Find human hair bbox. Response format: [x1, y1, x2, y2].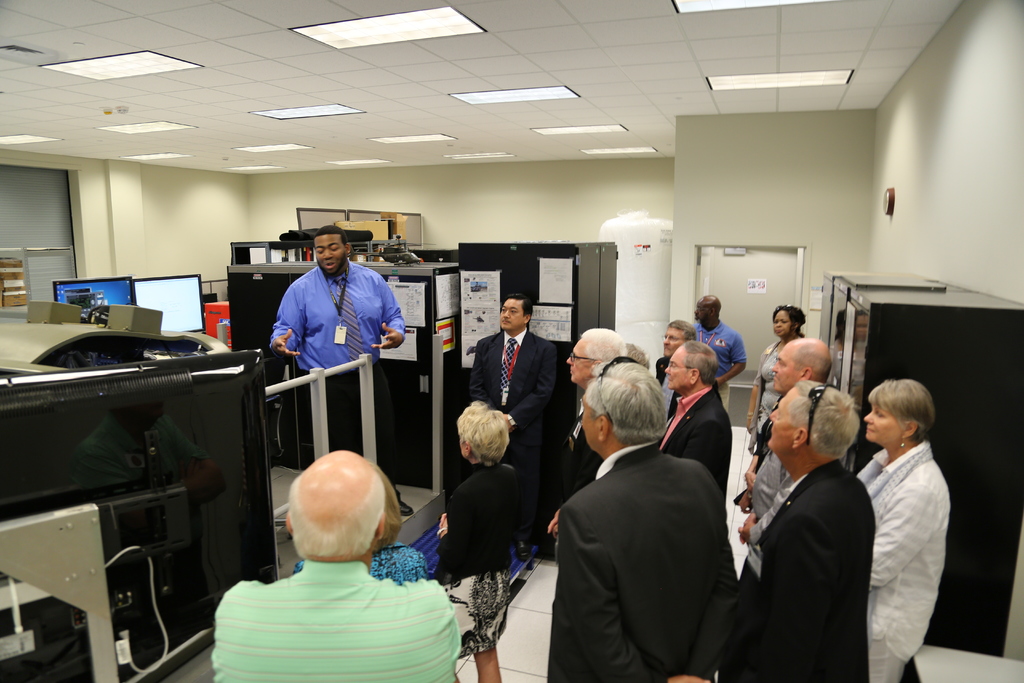
[456, 401, 509, 467].
